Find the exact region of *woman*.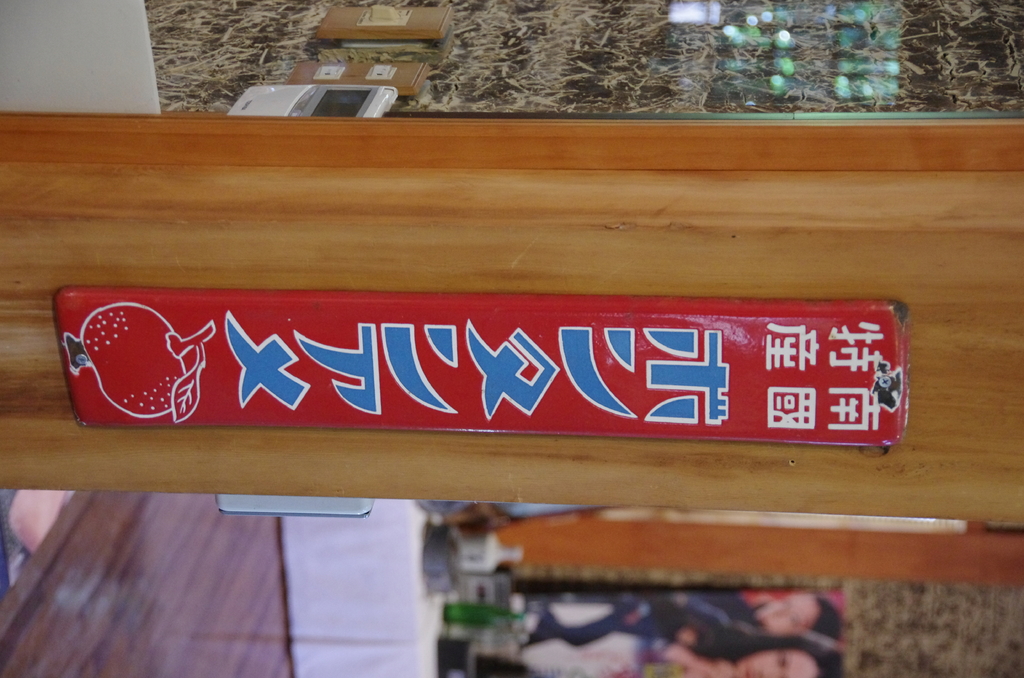
Exact region: box(512, 592, 845, 640).
